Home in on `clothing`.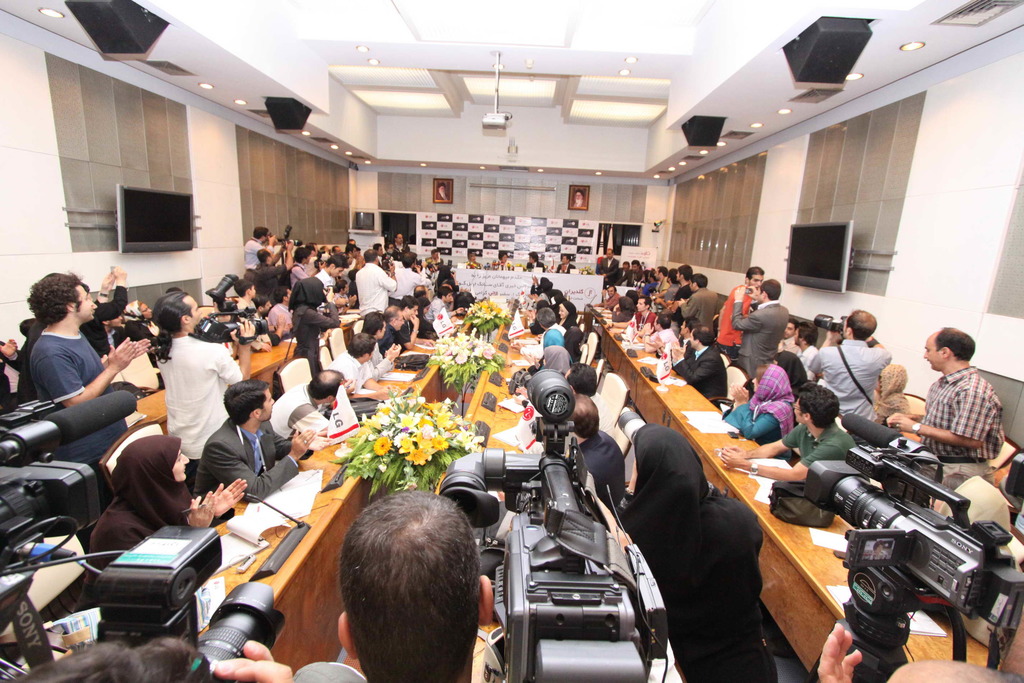
Homed in at bbox=[127, 322, 159, 352].
